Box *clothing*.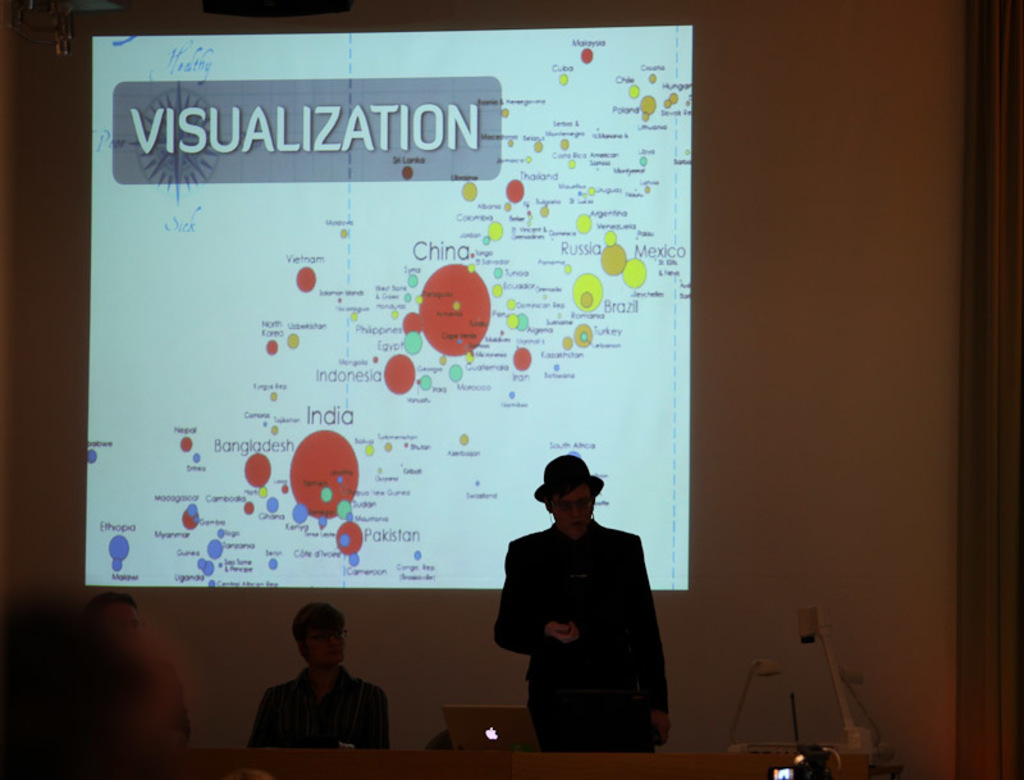
rect(488, 497, 672, 760).
